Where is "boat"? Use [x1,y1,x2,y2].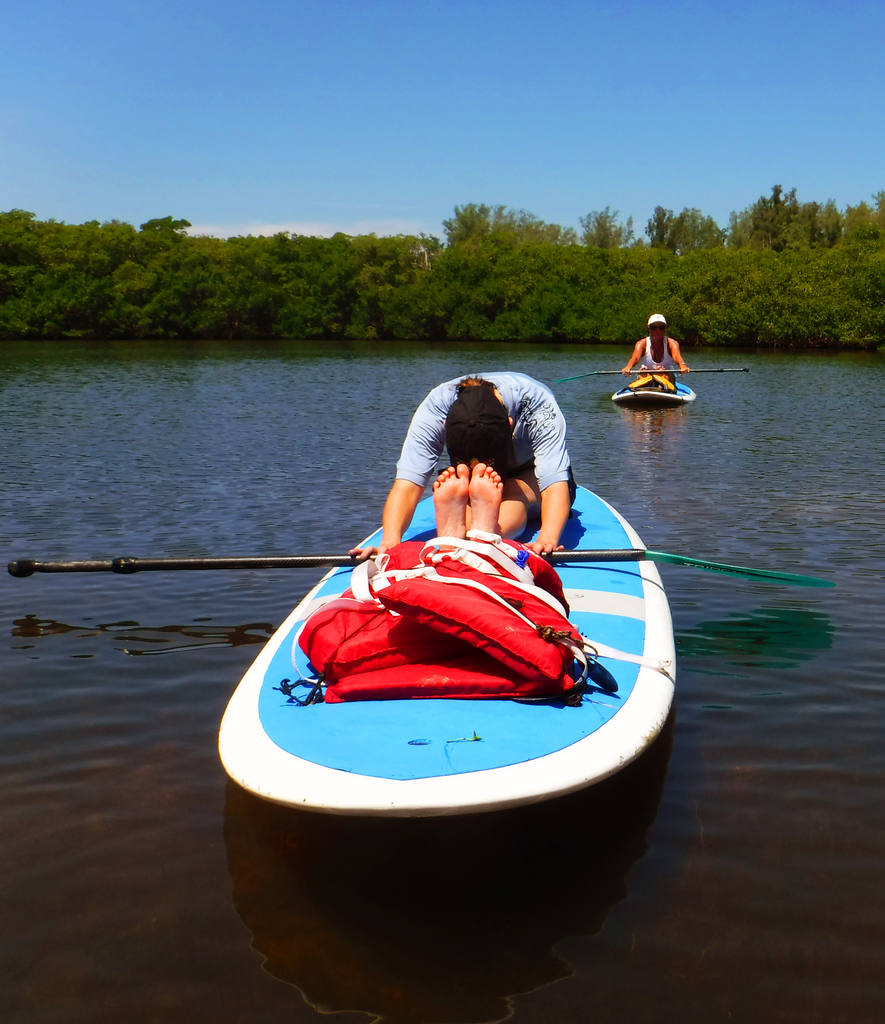
[216,481,678,824].
